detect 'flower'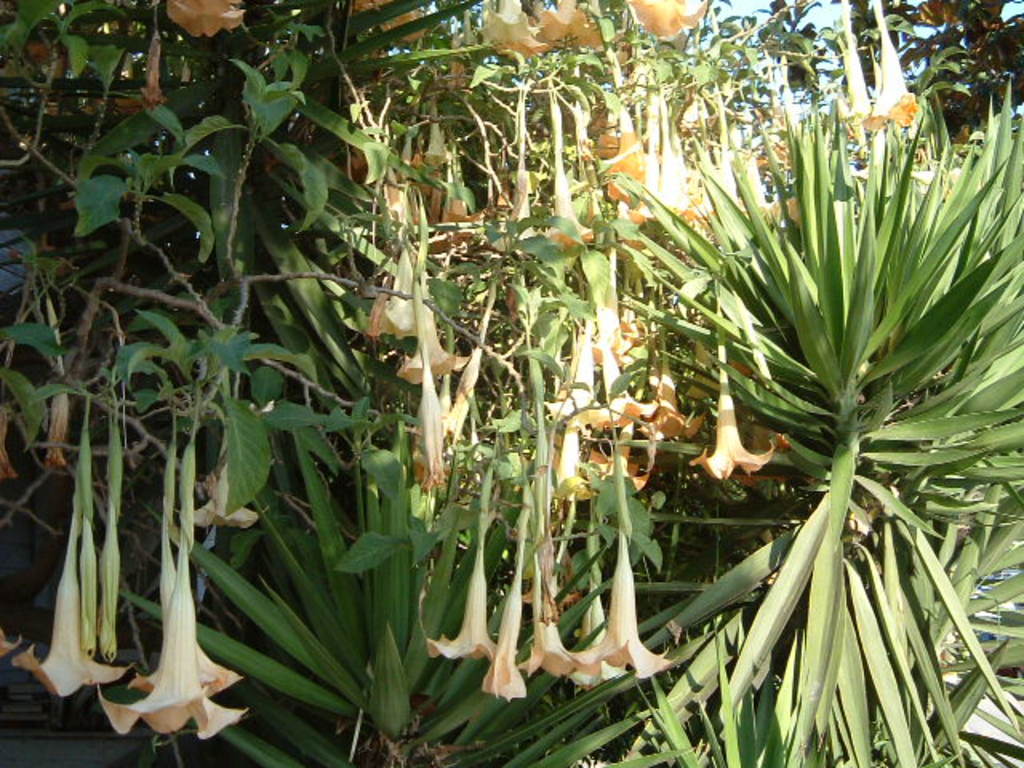
BBox(194, 410, 258, 528)
